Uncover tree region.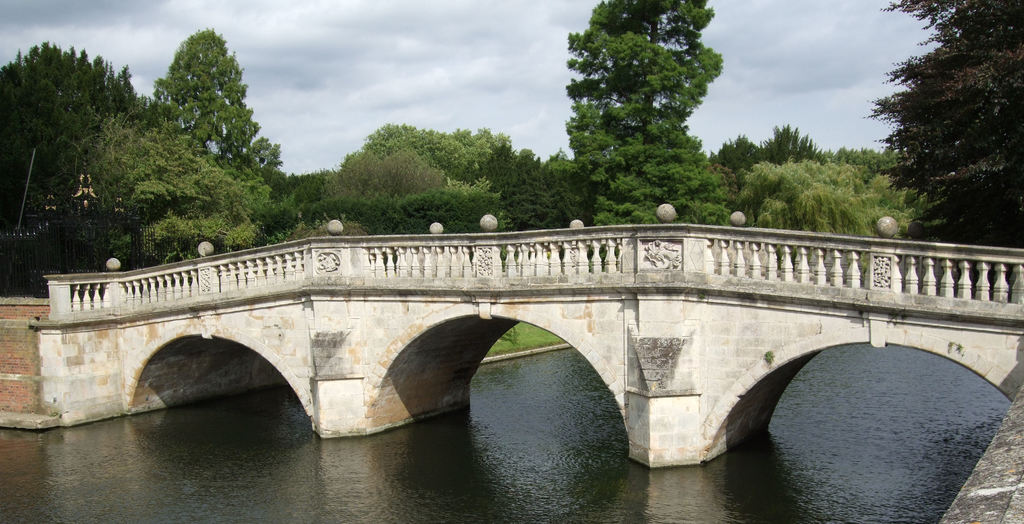
Uncovered: pyautogui.locateOnScreen(317, 146, 451, 204).
